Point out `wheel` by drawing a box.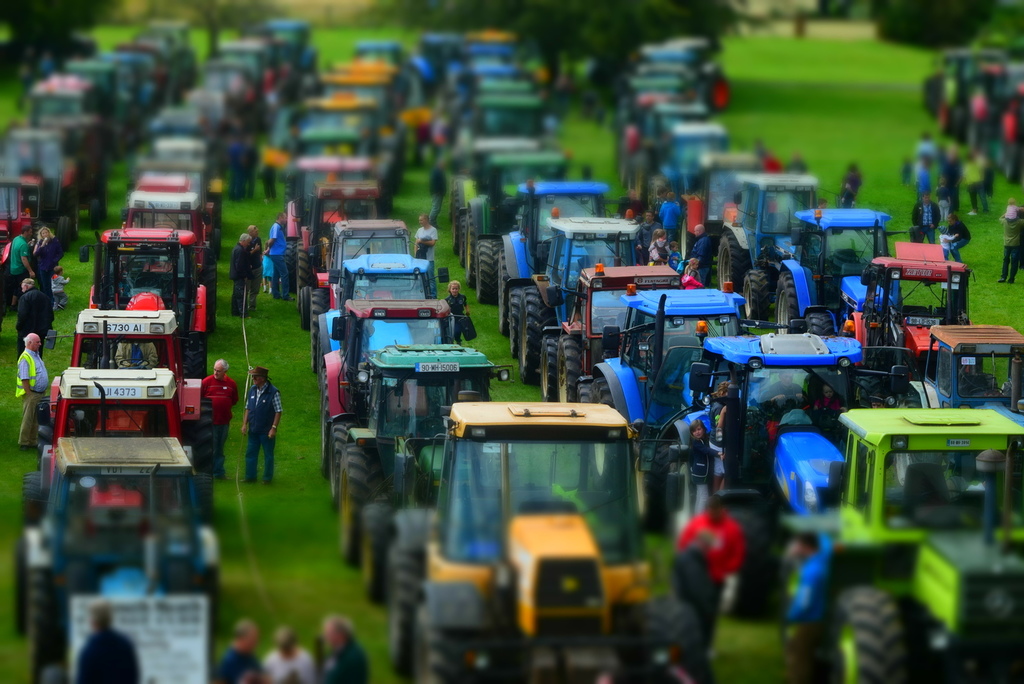
bbox=[971, 384, 1008, 395].
